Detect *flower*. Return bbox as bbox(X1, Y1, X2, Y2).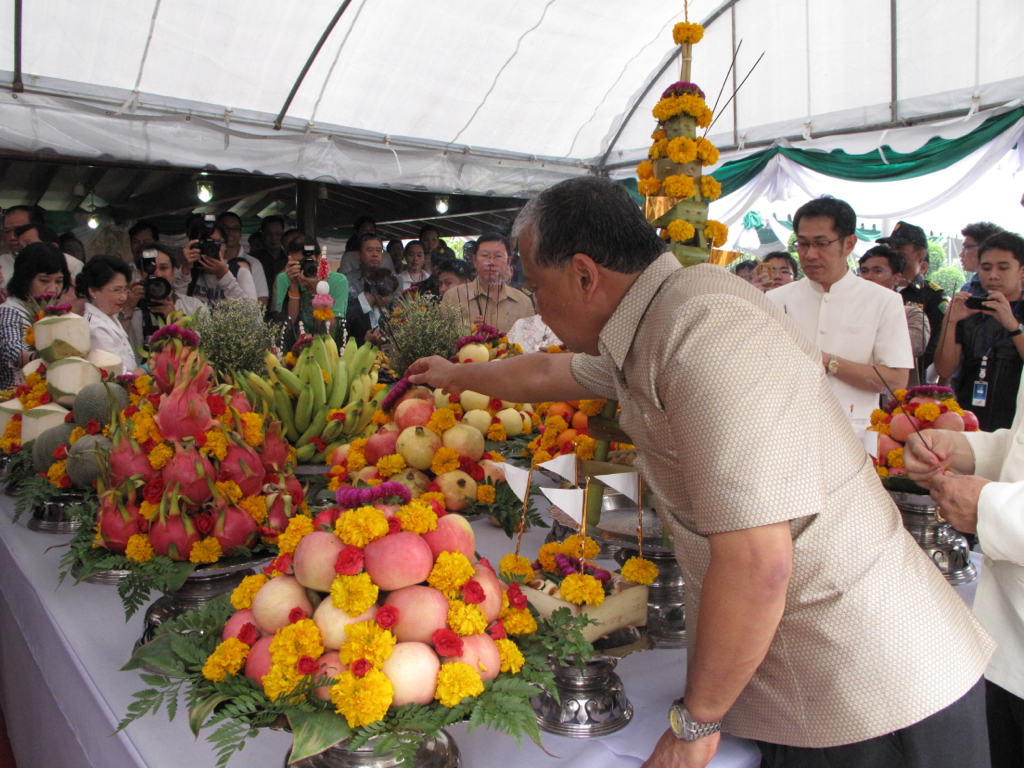
bbox(500, 602, 533, 634).
